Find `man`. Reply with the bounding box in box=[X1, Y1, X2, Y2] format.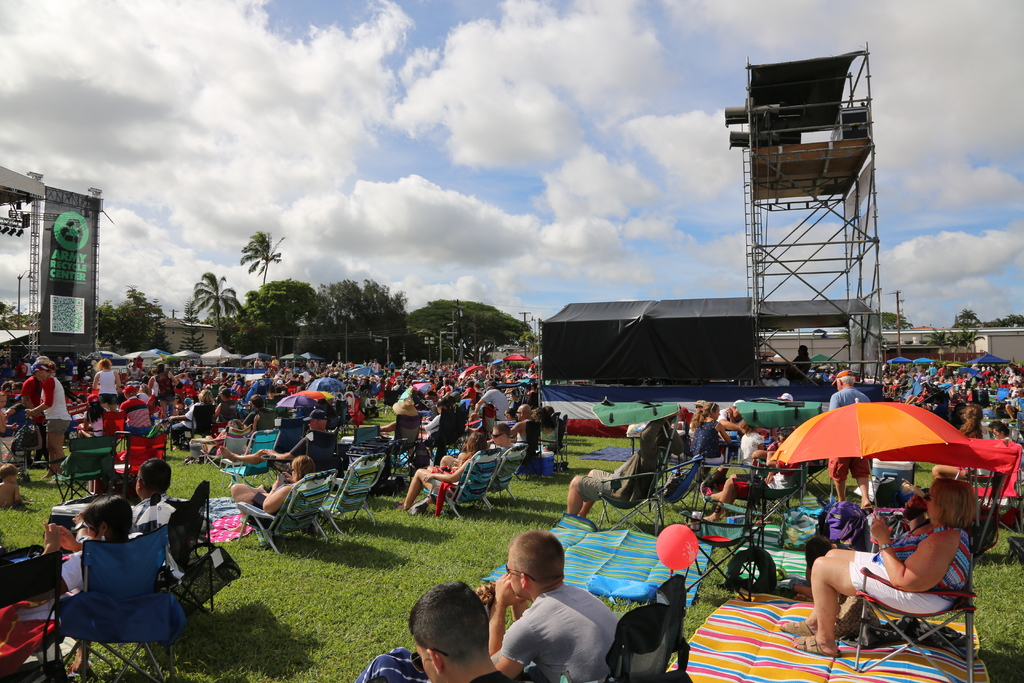
box=[124, 355, 145, 383].
